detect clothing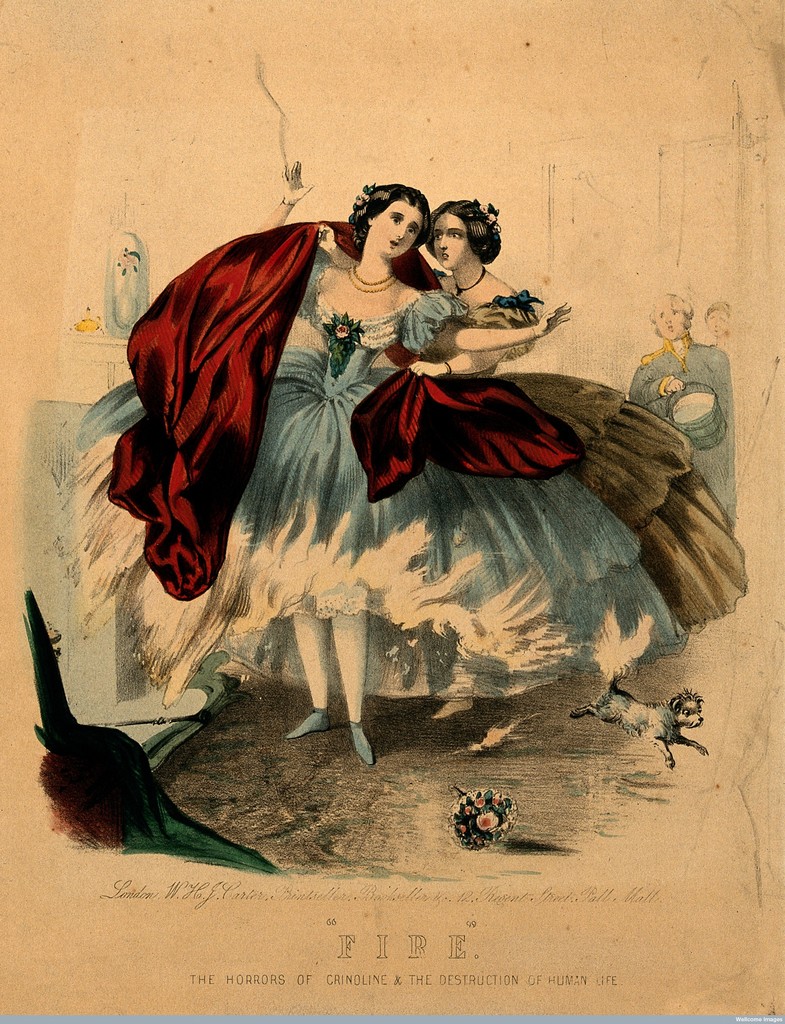
58,282,688,701
